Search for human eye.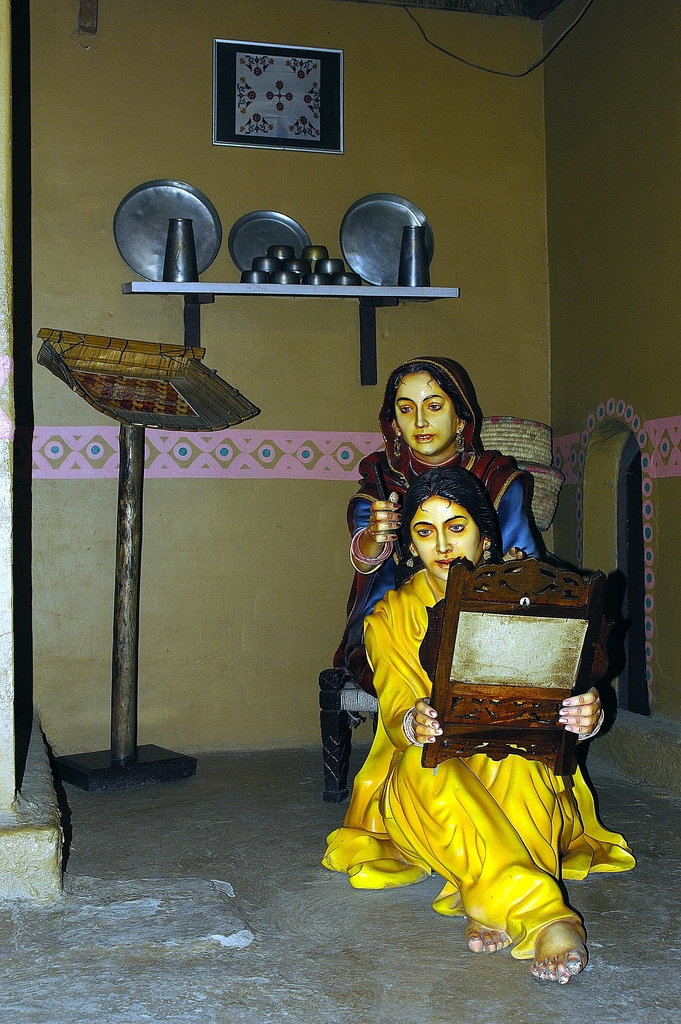
Found at 424/396/445/413.
